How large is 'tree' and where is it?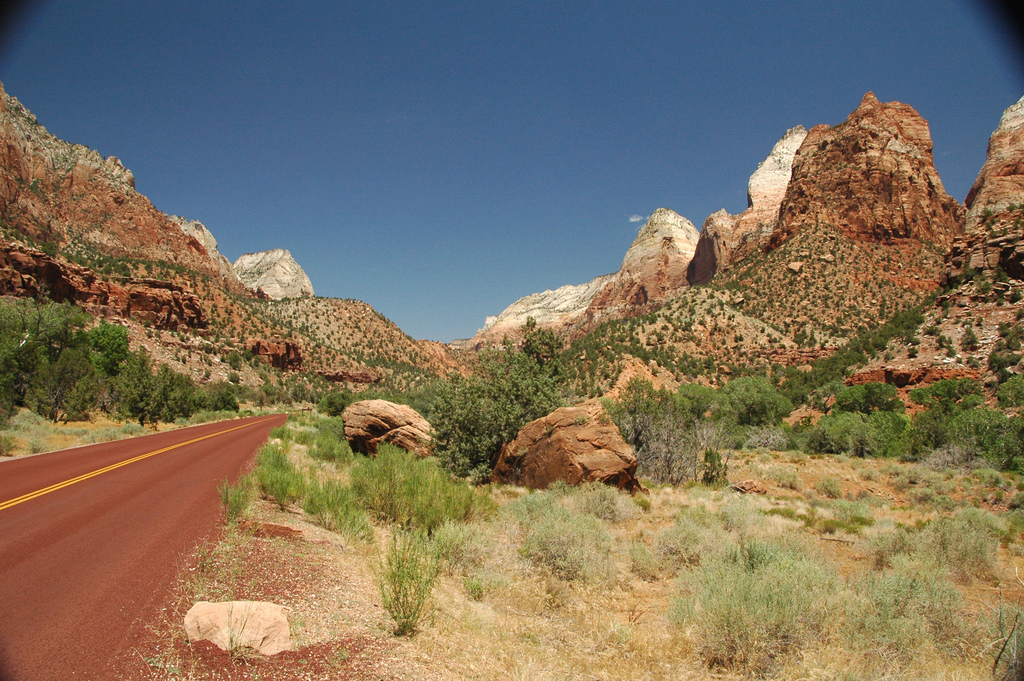
Bounding box: {"x1": 431, "y1": 316, "x2": 564, "y2": 481}.
